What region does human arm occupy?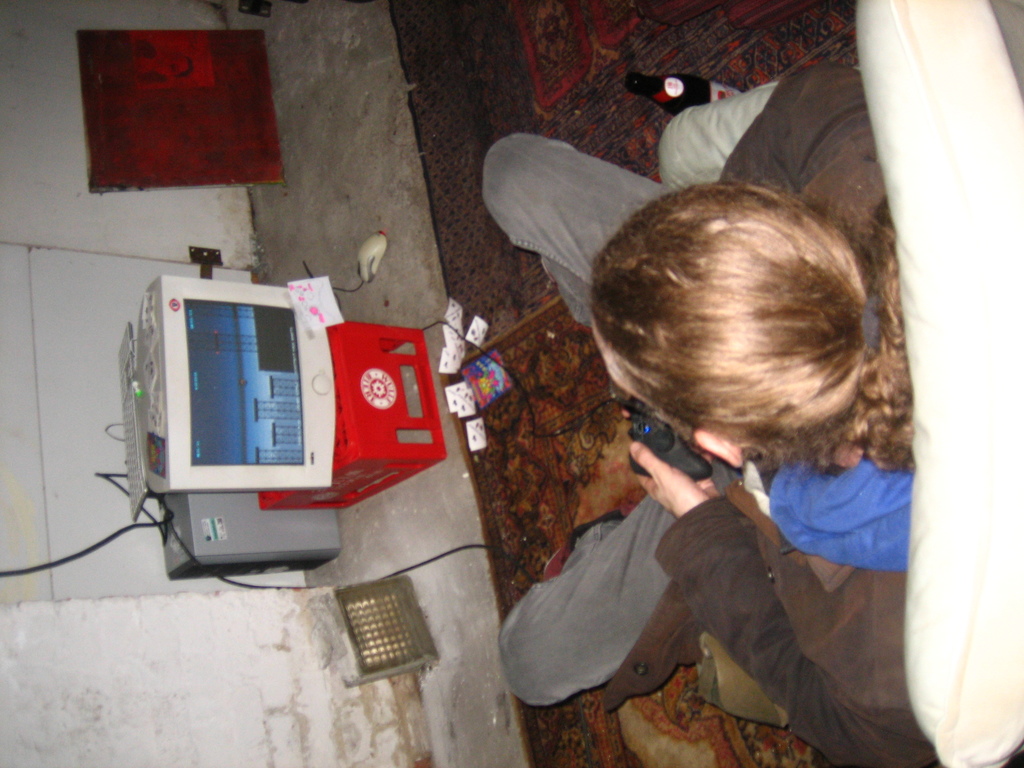
[748, 487, 945, 728].
